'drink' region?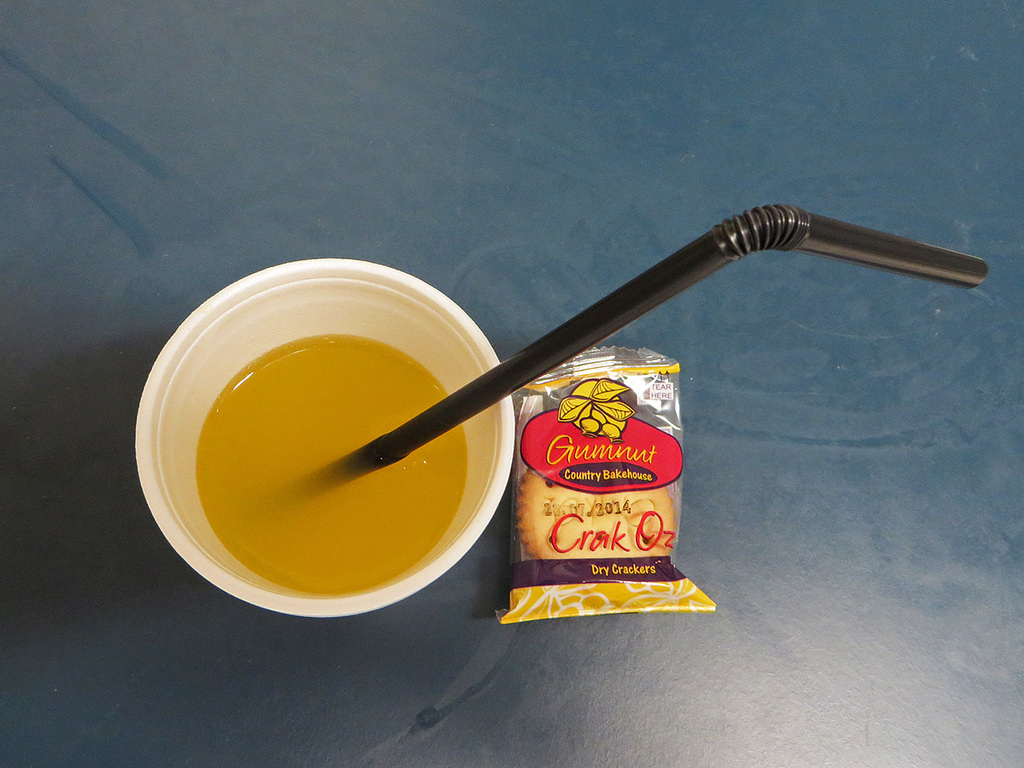
pyautogui.locateOnScreen(201, 333, 474, 596)
